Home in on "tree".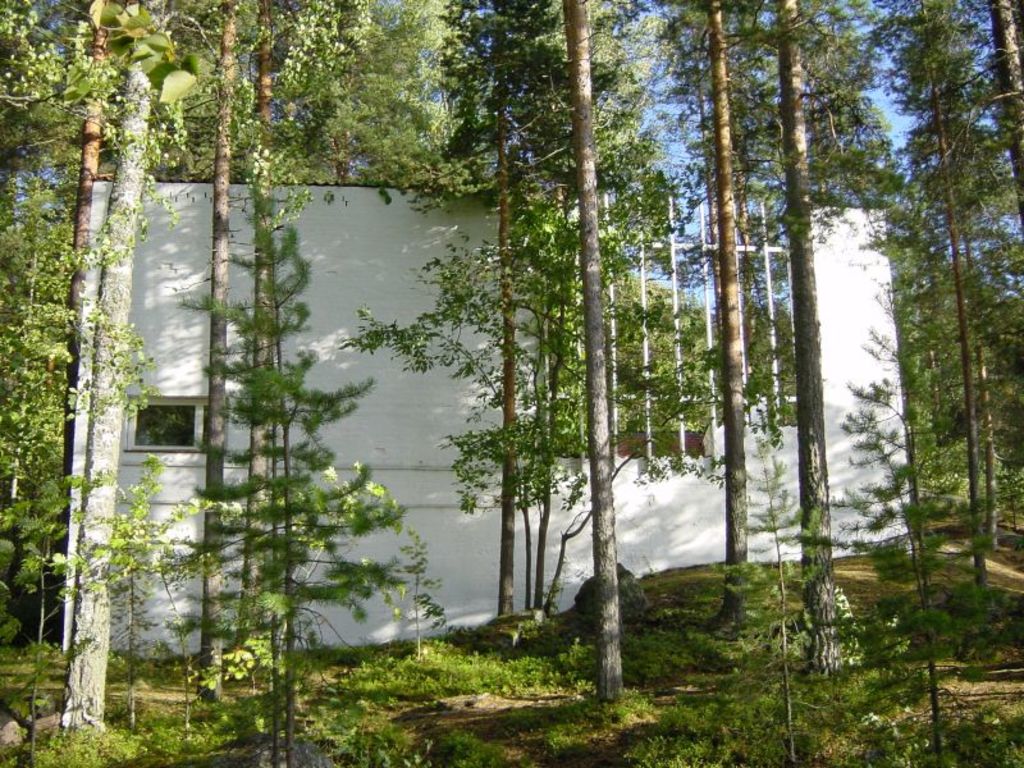
Homed in at [x1=0, y1=0, x2=214, y2=755].
